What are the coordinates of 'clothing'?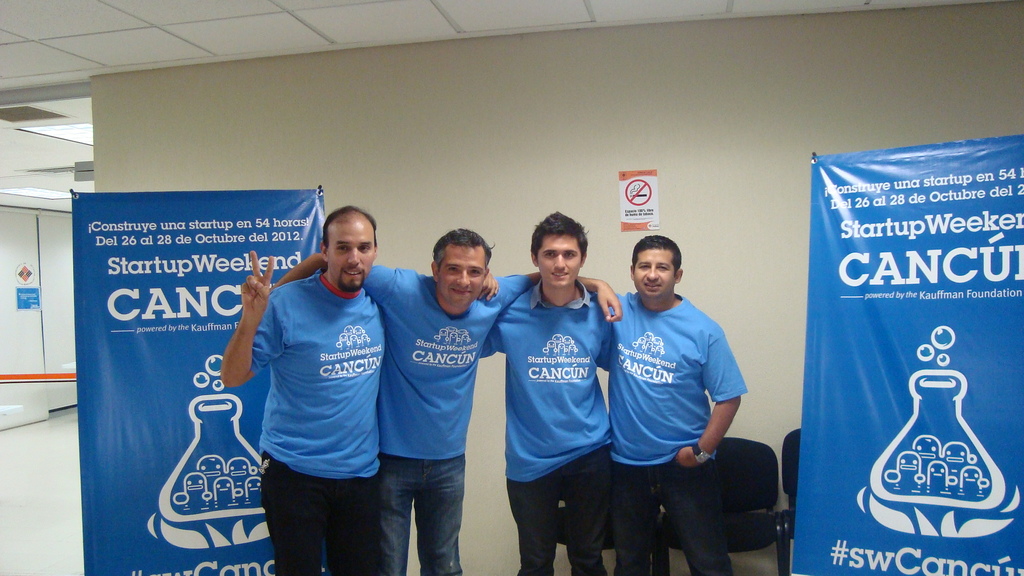
bbox=(360, 265, 531, 575).
